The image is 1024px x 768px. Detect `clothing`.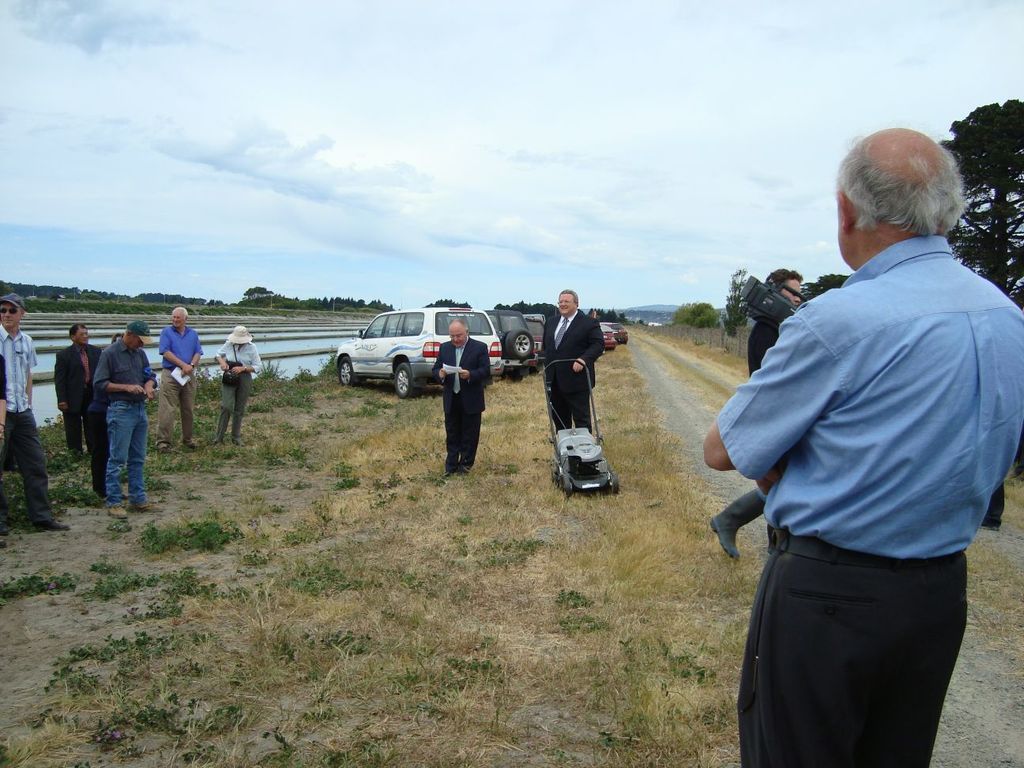
Detection: {"x1": 428, "y1": 341, "x2": 496, "y2": 452}.
